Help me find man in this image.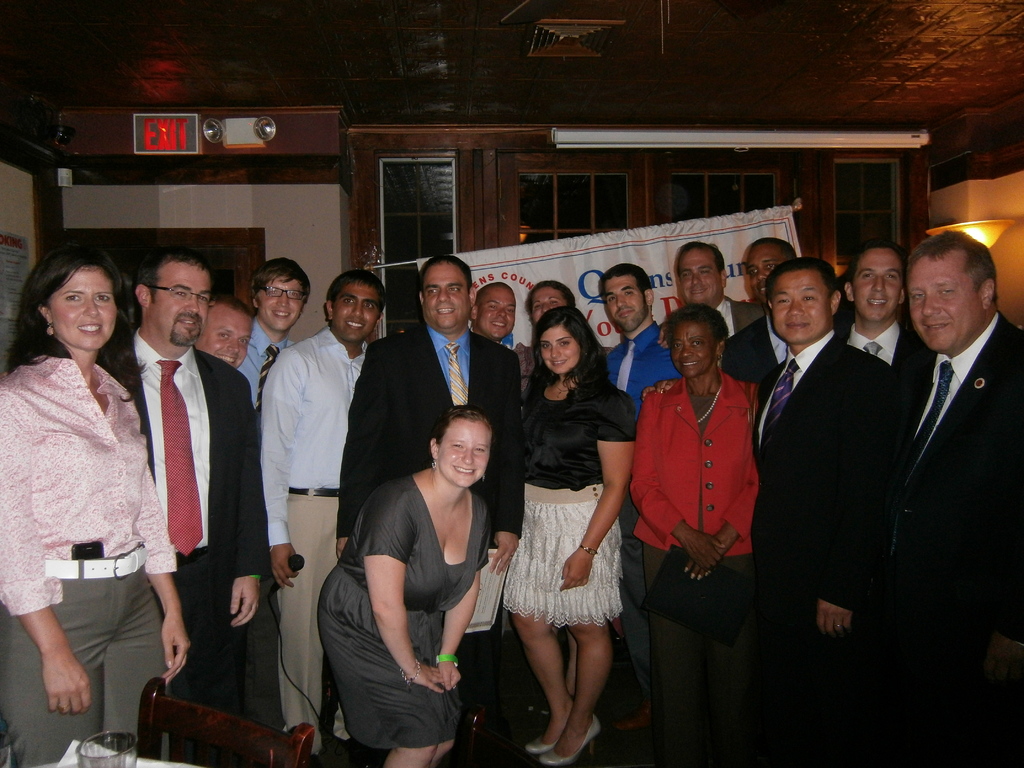
Found it: [left=339, top=250, right=522, bottom=578].
